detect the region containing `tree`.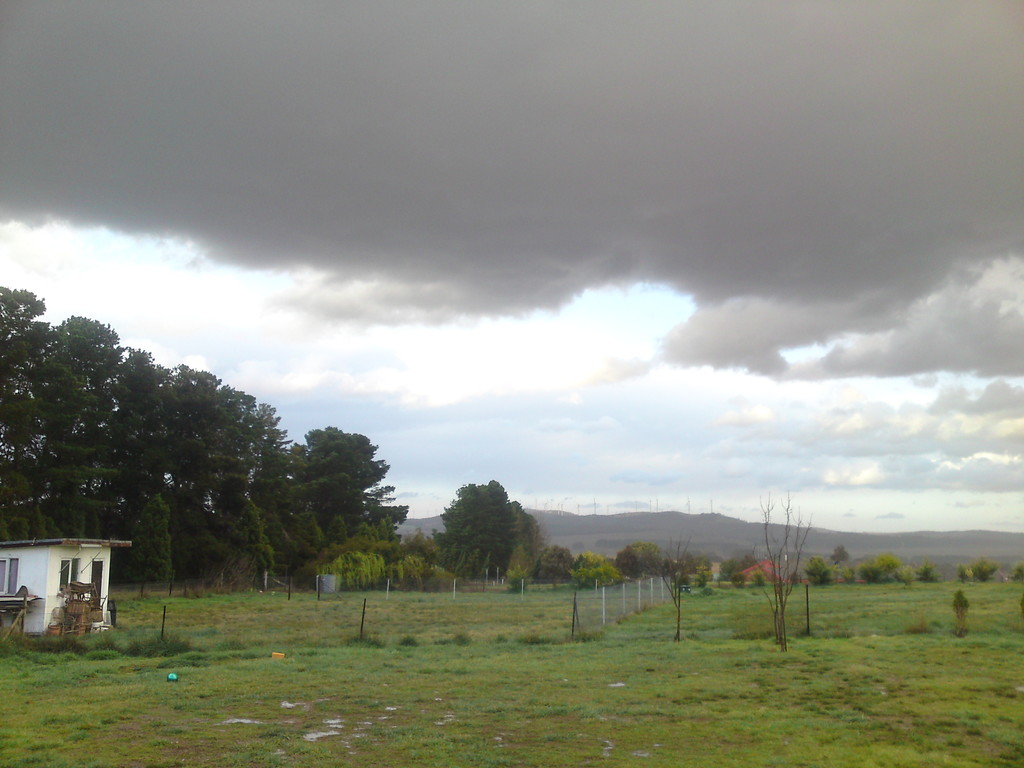
bbox(567, 548, 624, 588).
